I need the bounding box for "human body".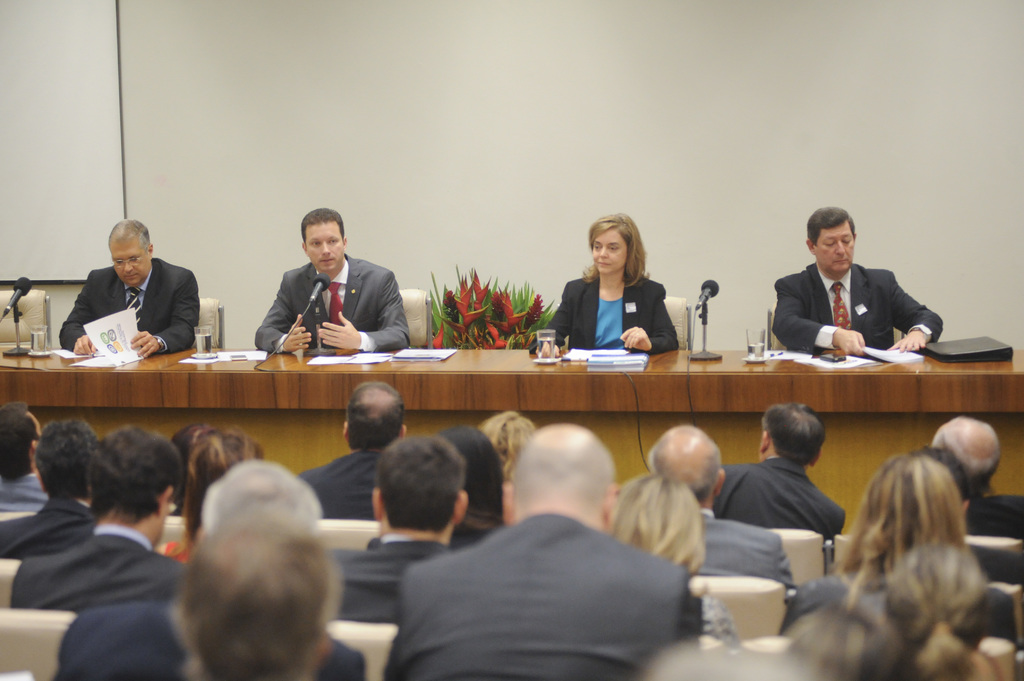
Here it is: [391,439,712,666].
